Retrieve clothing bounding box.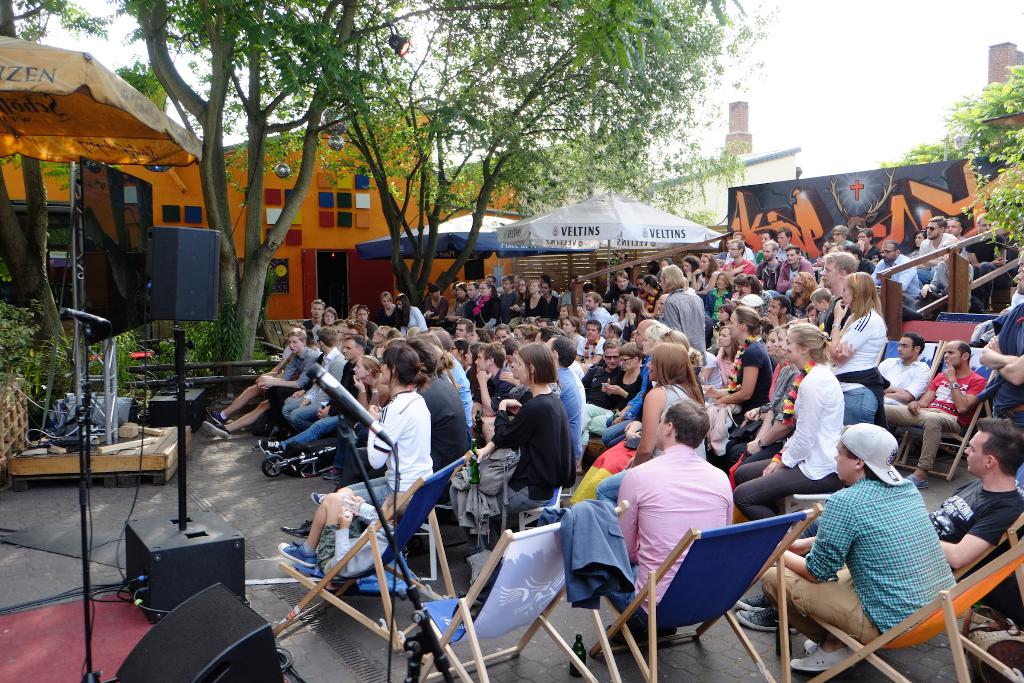
Bounding box: BBox(664, 289, 709, 352).
